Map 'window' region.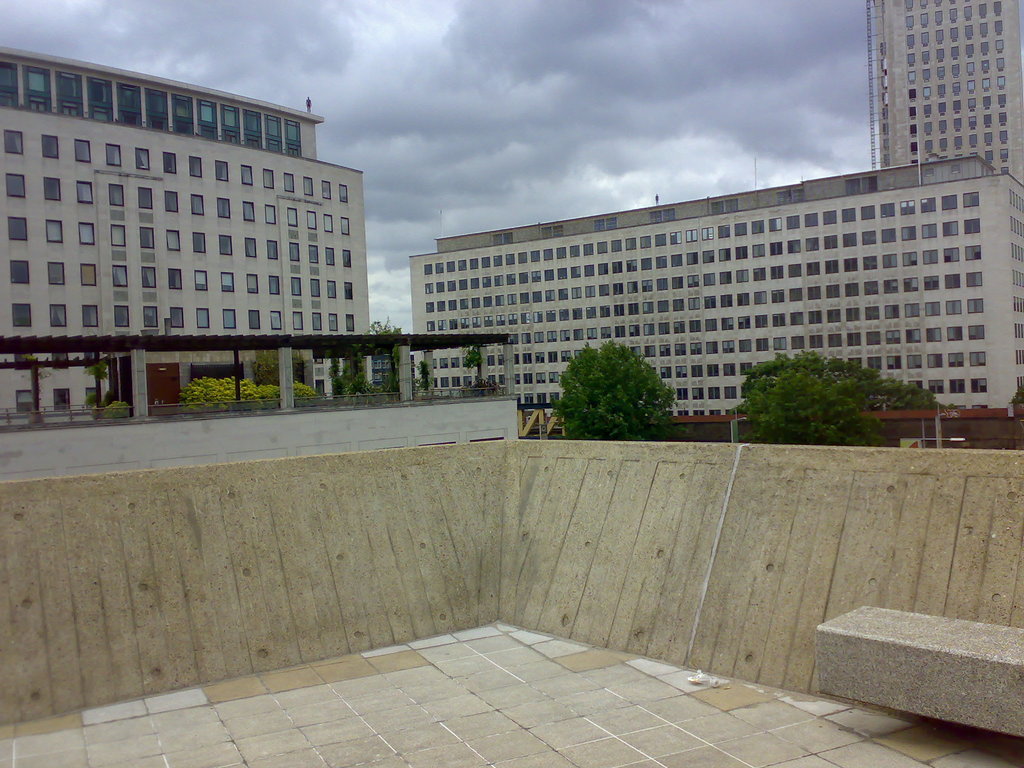
Mapped to BBox(113, 303, 129, 328).
